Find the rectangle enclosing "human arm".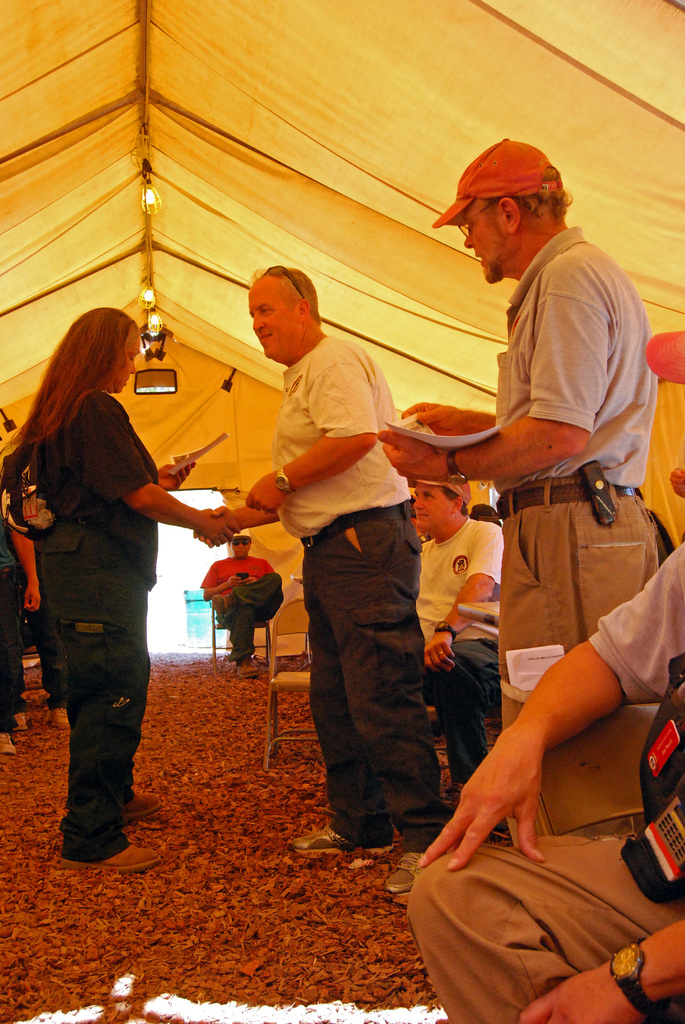
region(423, 528, 503, 680).
